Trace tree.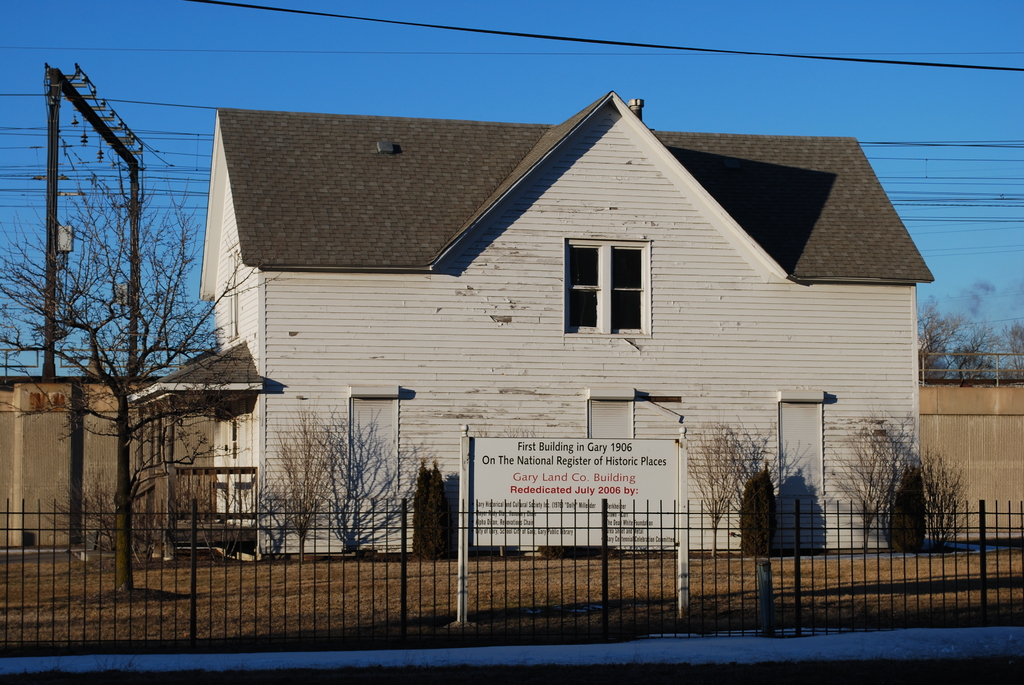
Traced to [913, 298, 961, 390].
